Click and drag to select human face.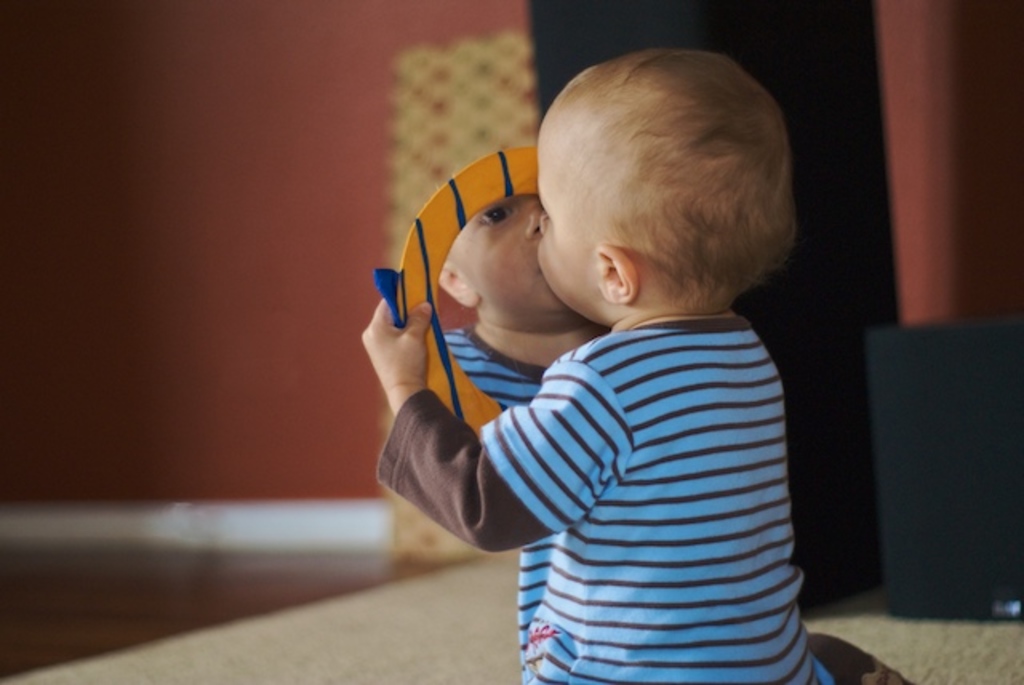
Selection: region(539, 126, 603, 309).
